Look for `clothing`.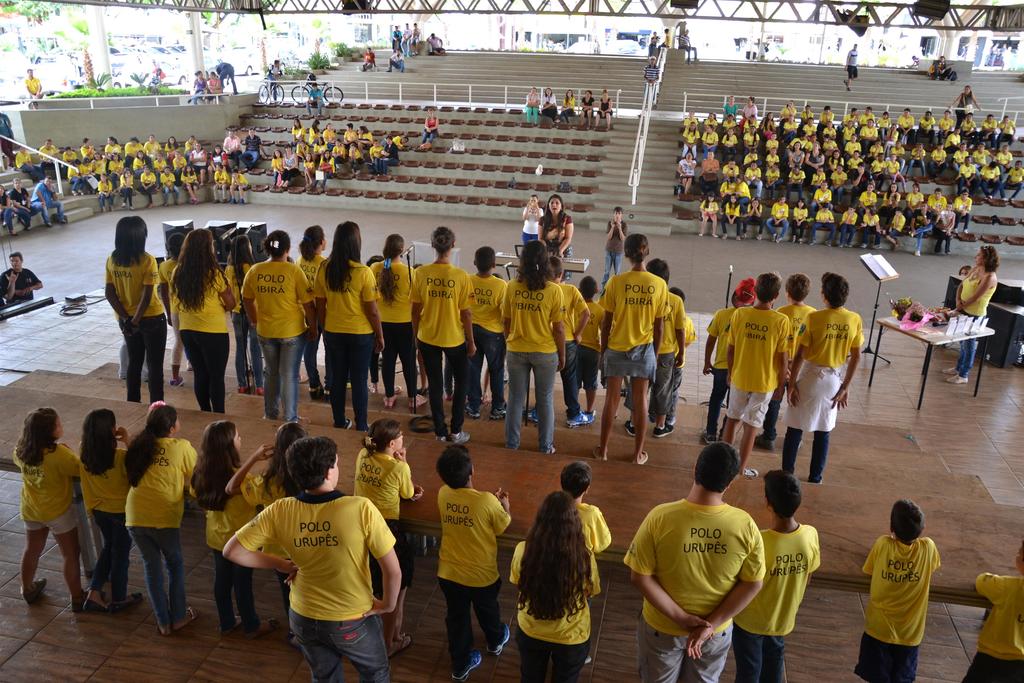
Found: {"left": 867, "top": 529, "right": 934, "bottom": 682}.
